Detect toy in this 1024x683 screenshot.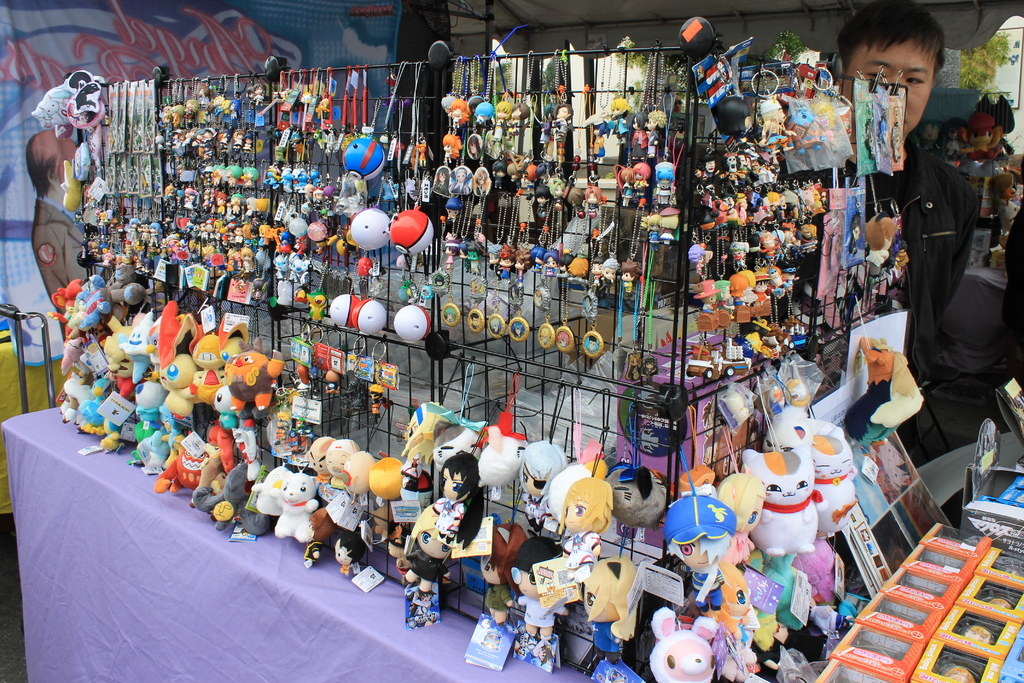
Detection: [x1=391, y1=504, x2=469, y2=613].
